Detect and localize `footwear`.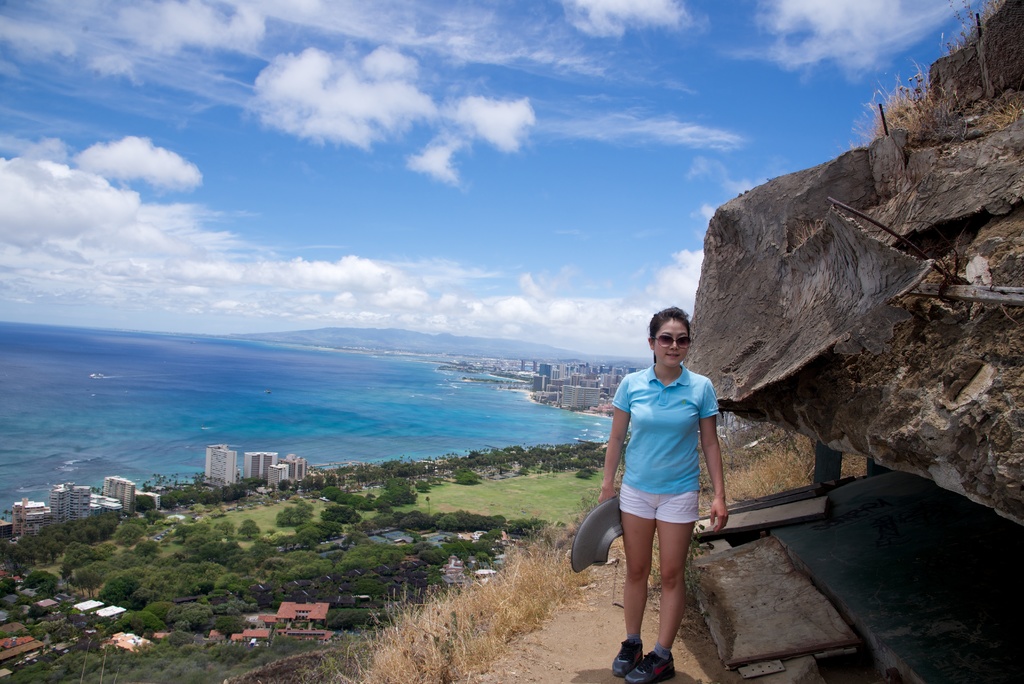
Localized at x1=610 y1=636 x2=646 y2=681.
